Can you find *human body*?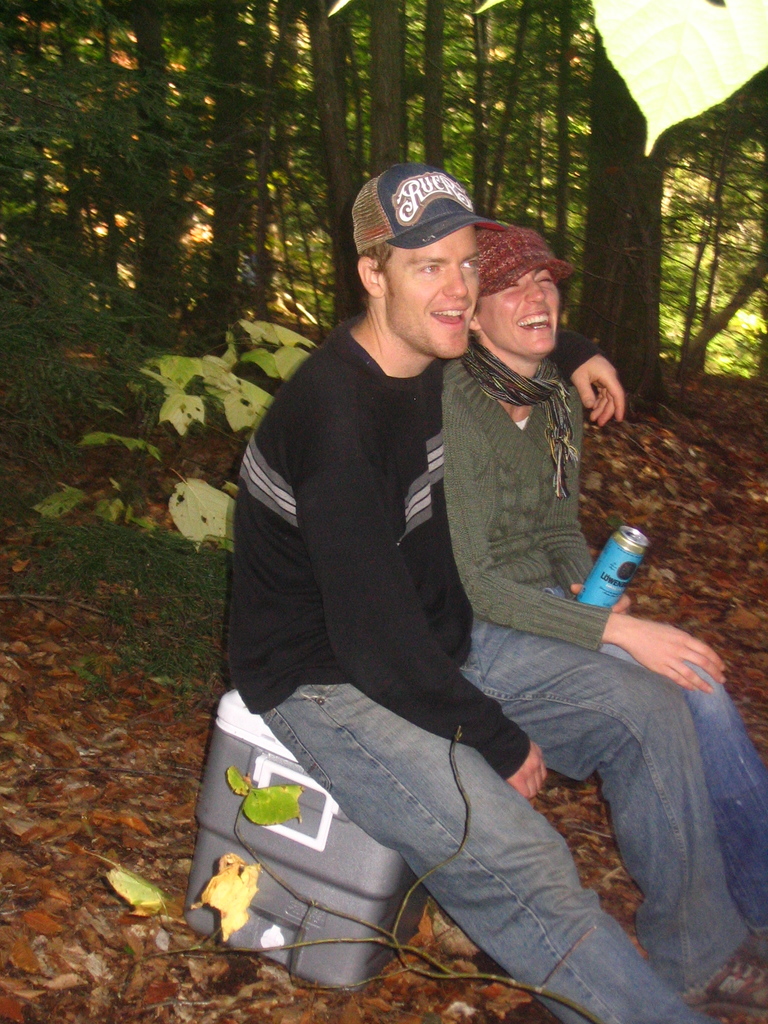
Yes, bounding box: [436,218,767,998].
